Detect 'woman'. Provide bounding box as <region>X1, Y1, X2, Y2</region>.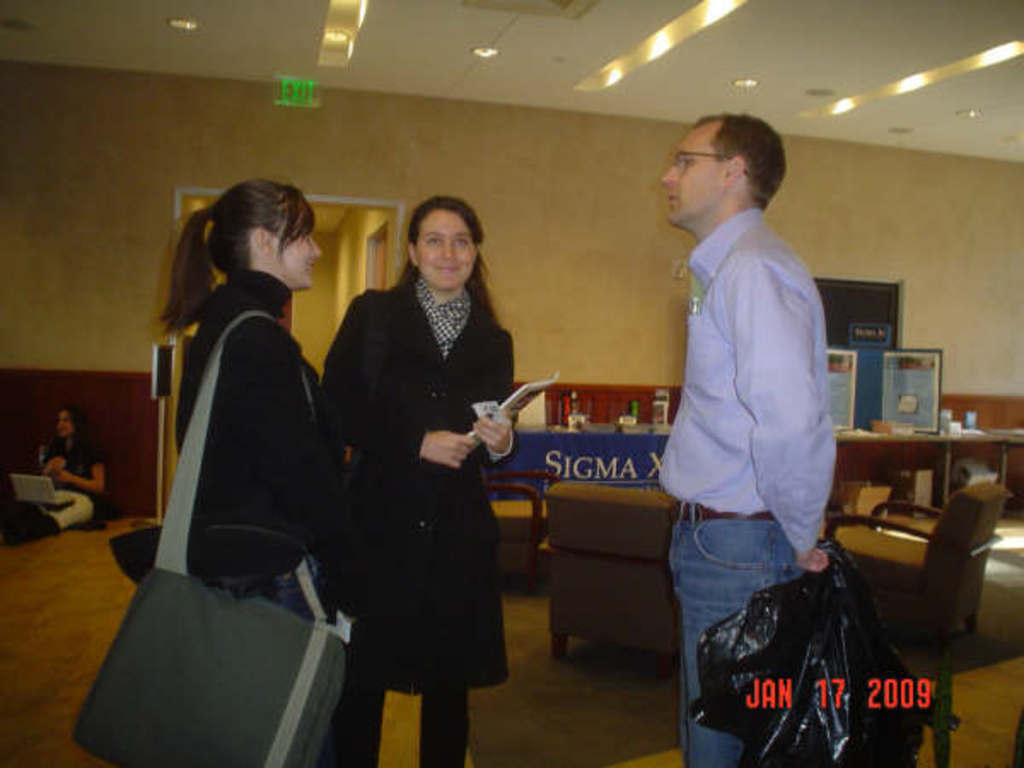
<region>116, 174, 340, 625</region>.
